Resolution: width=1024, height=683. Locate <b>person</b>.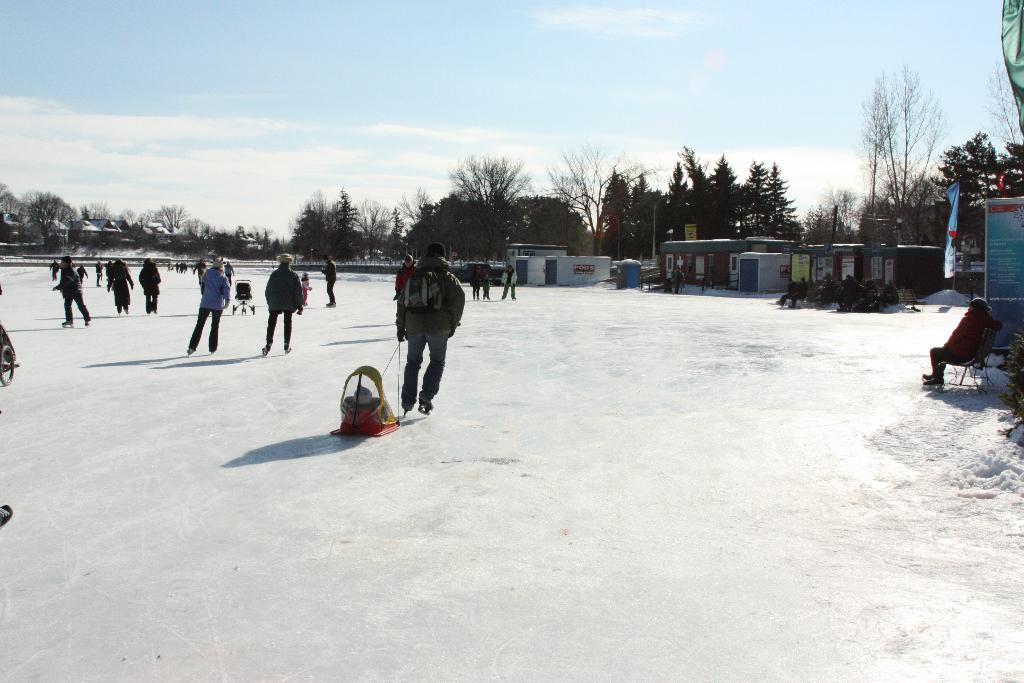
45, 261, 58, 279.
